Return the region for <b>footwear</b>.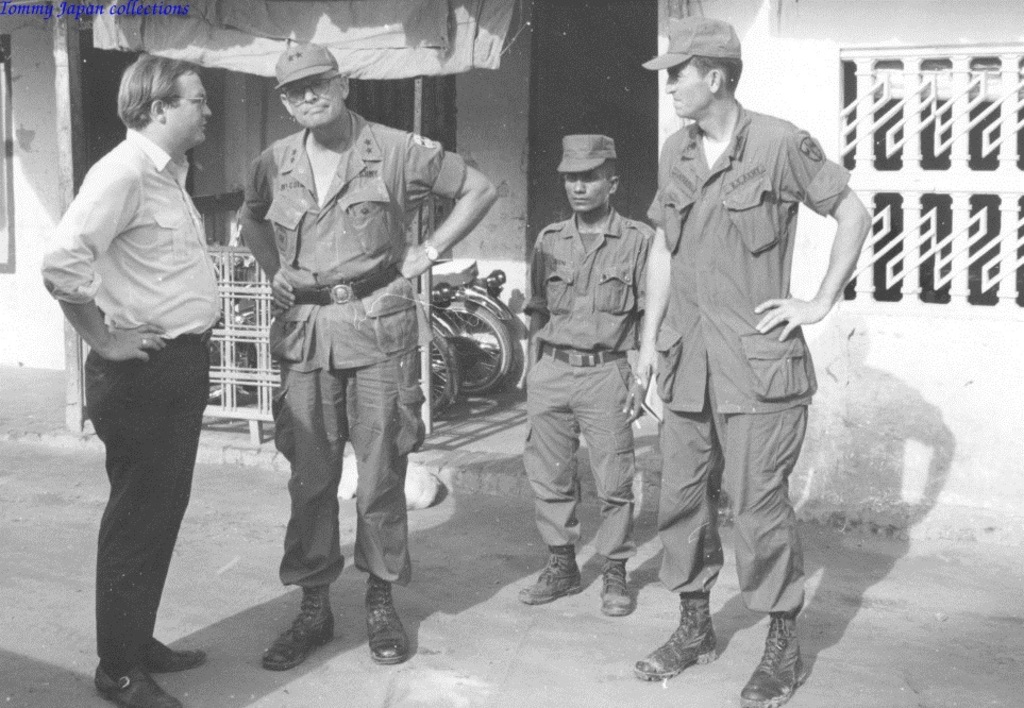
bbox=[635, 594, 718, 684].
